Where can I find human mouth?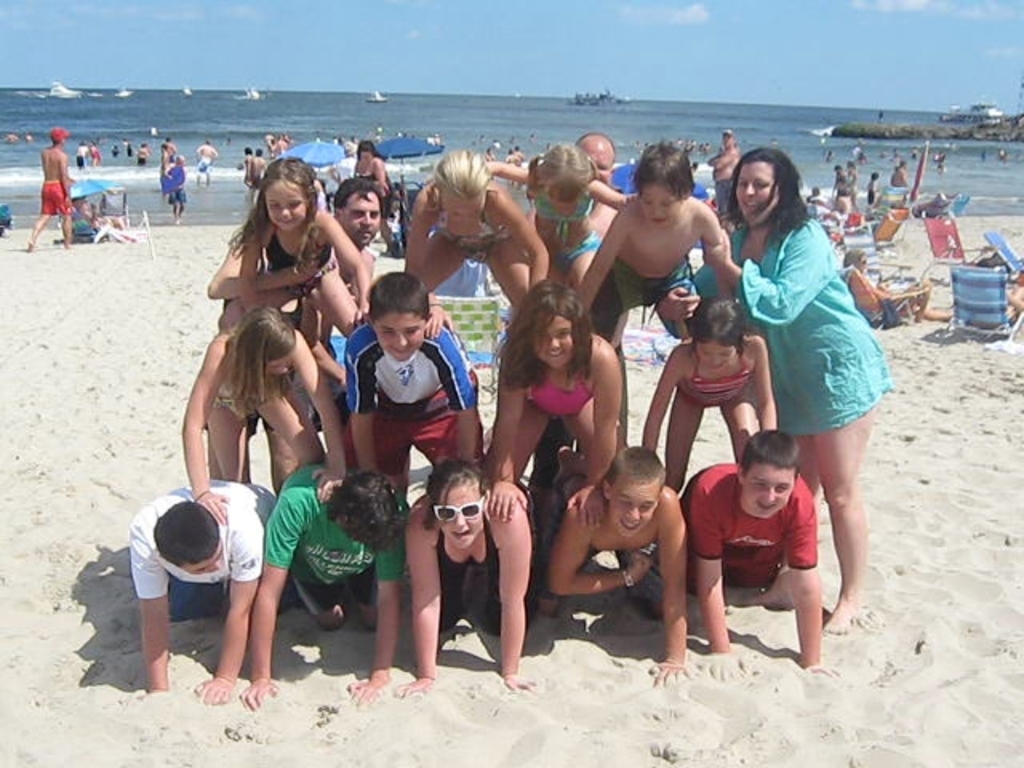
You can find it at [left=357, top=232, right=371, bottom=240].
